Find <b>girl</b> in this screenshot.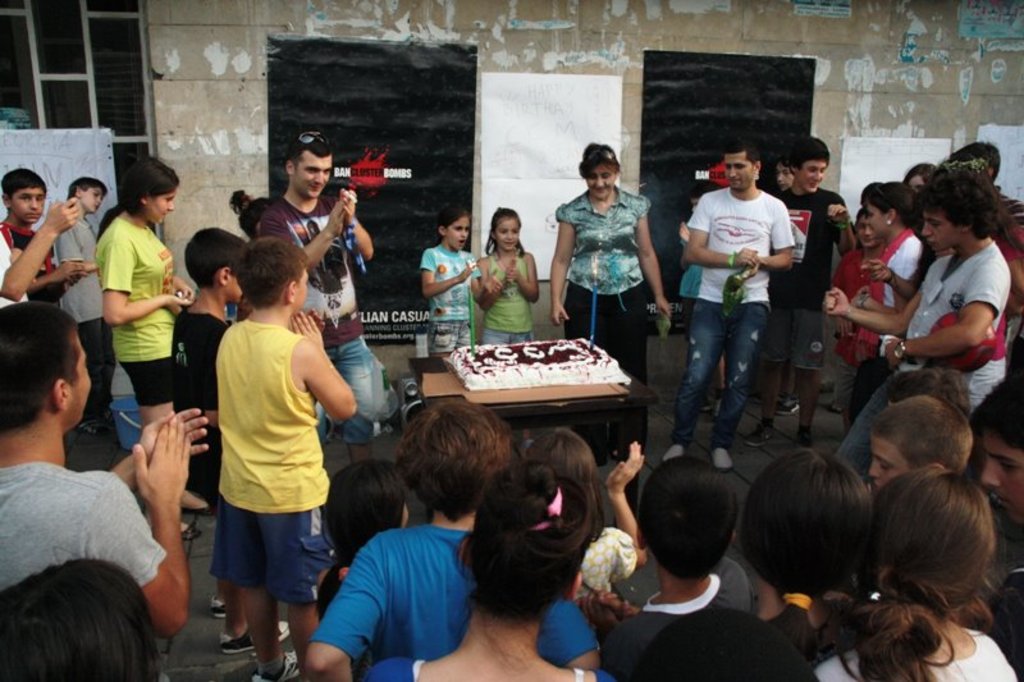
The bounding box for <b>girl</b> is 422 205 480 358.
